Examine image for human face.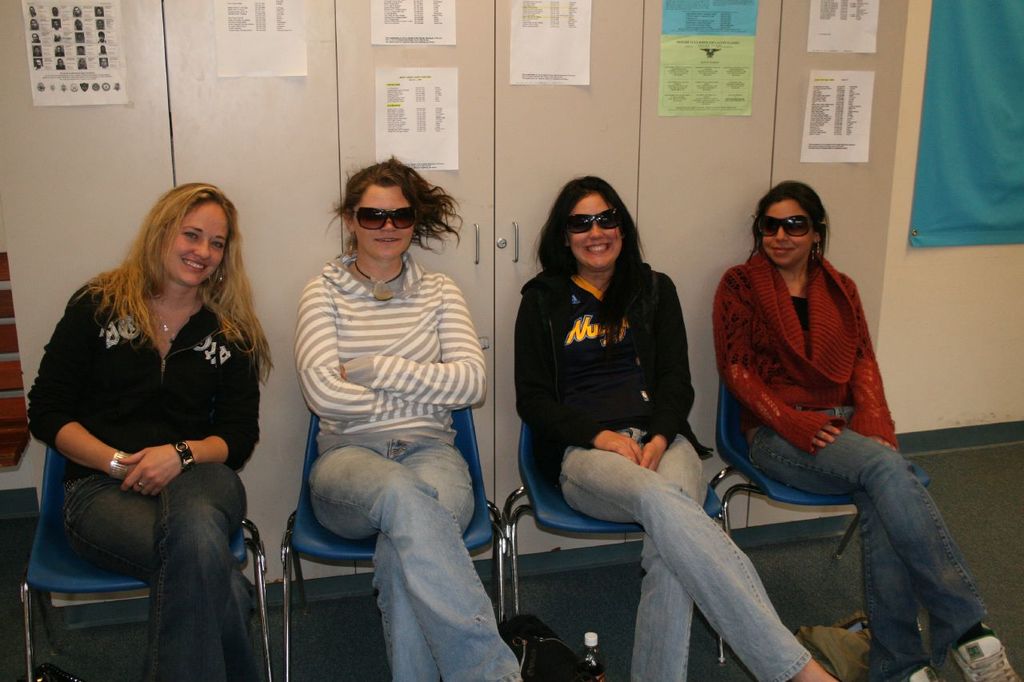
Examination result: <box>354,187,415,261</box>.
